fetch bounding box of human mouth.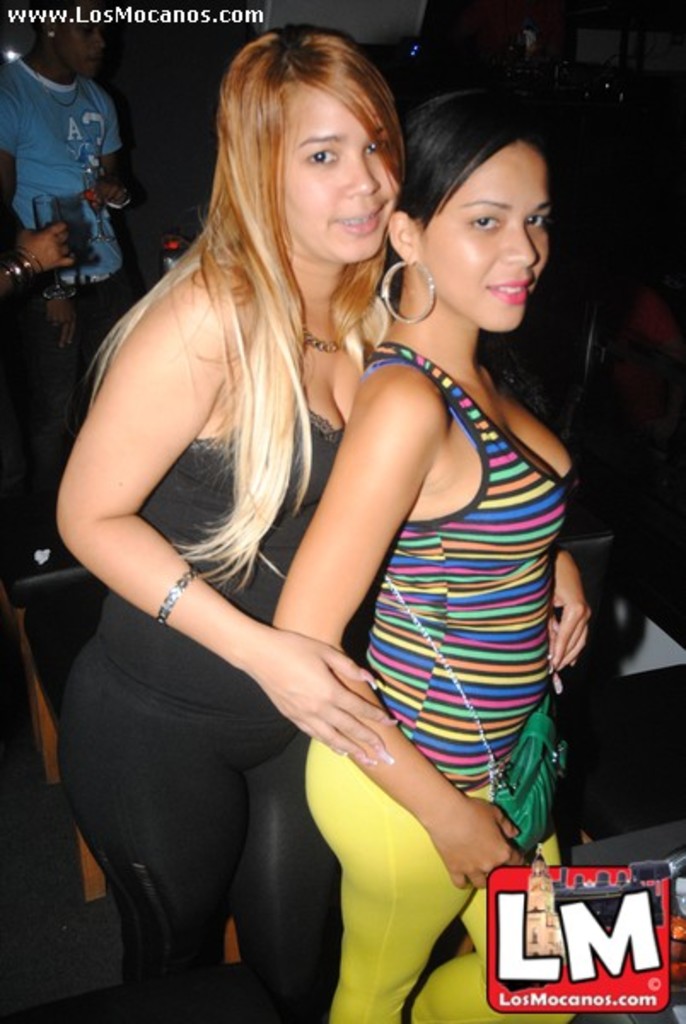
Bbox: x1=329 y1=205 x2=382 y2=247.
